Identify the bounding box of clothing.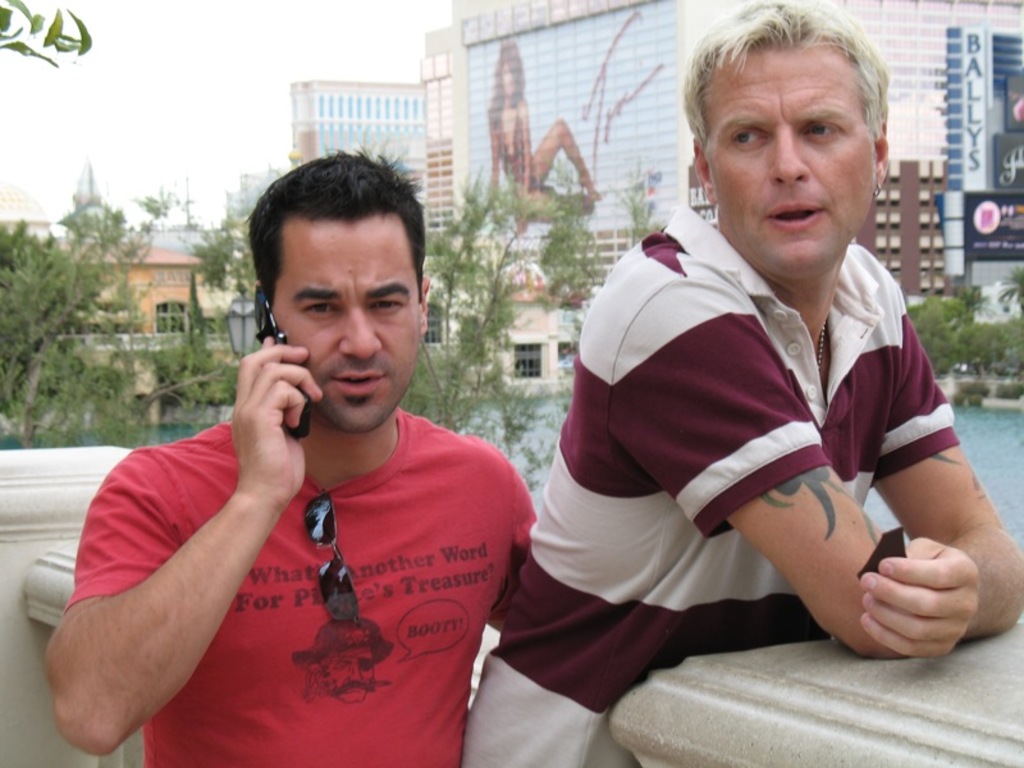
bbox(69, 422, 532, 767).
